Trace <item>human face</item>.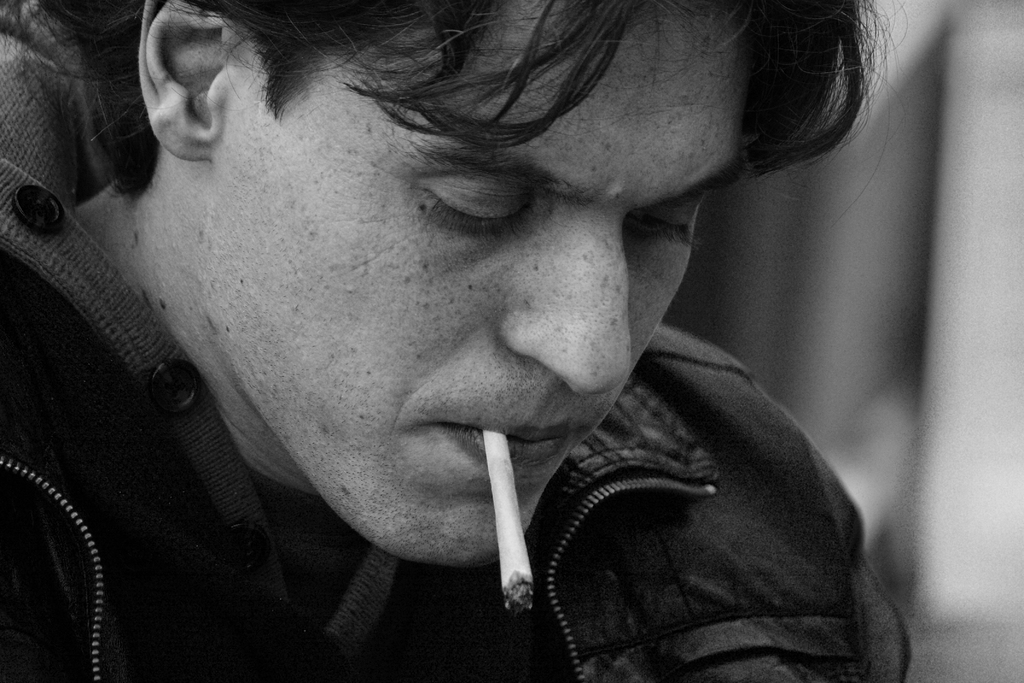
Traced to {"x1": 257, "y1": 0, "x2": 740, "y2": 567}.
